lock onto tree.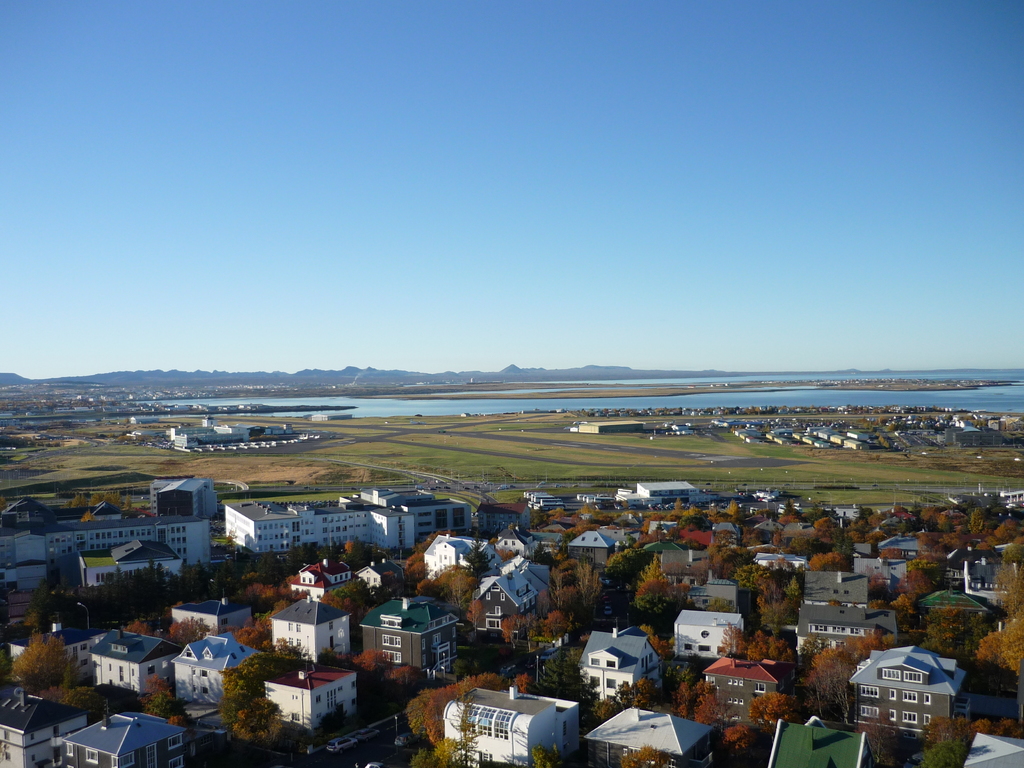
Locked: left=718, top=720, right=753, bottom=755.
